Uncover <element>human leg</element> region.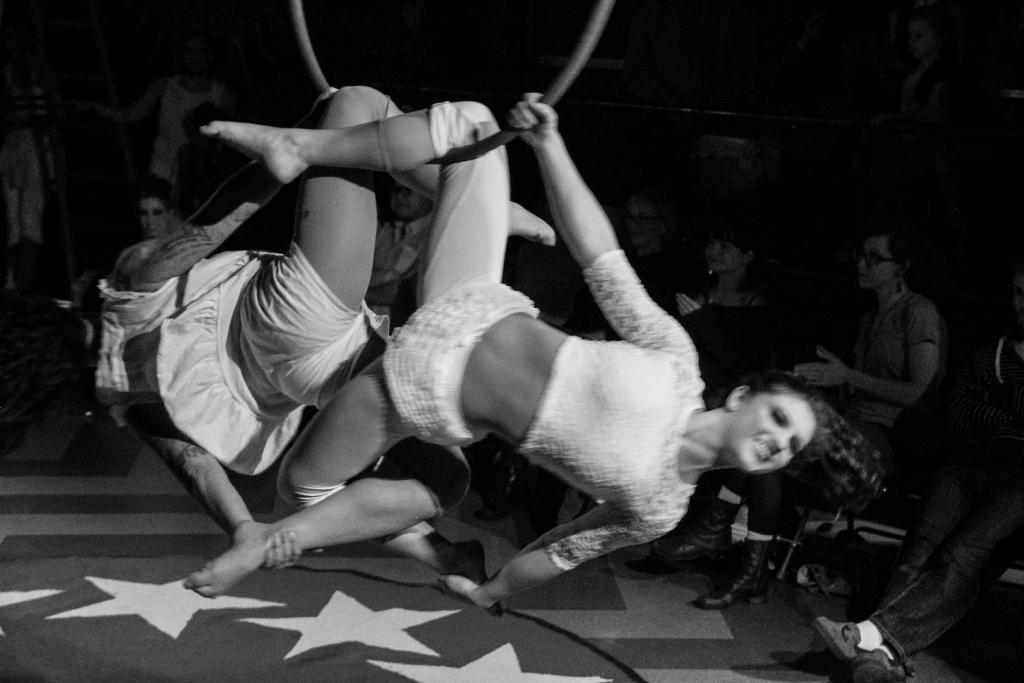
Uncovered: (x1=283, y1=347, x2=493, y2=614).
